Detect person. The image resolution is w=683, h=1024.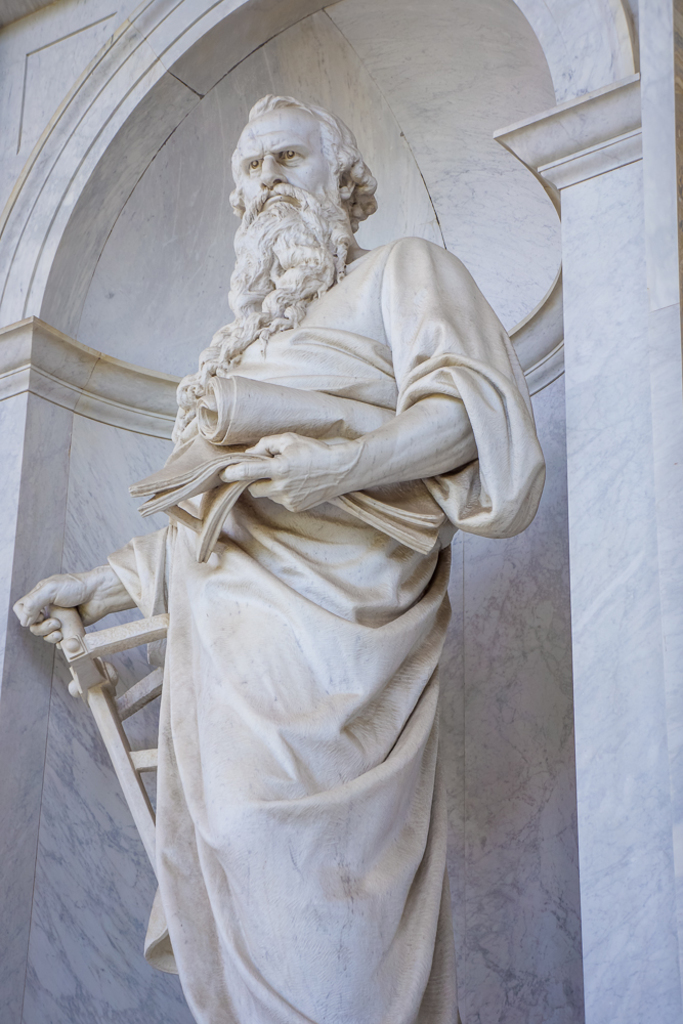
(78, 89, 560, 1015).
